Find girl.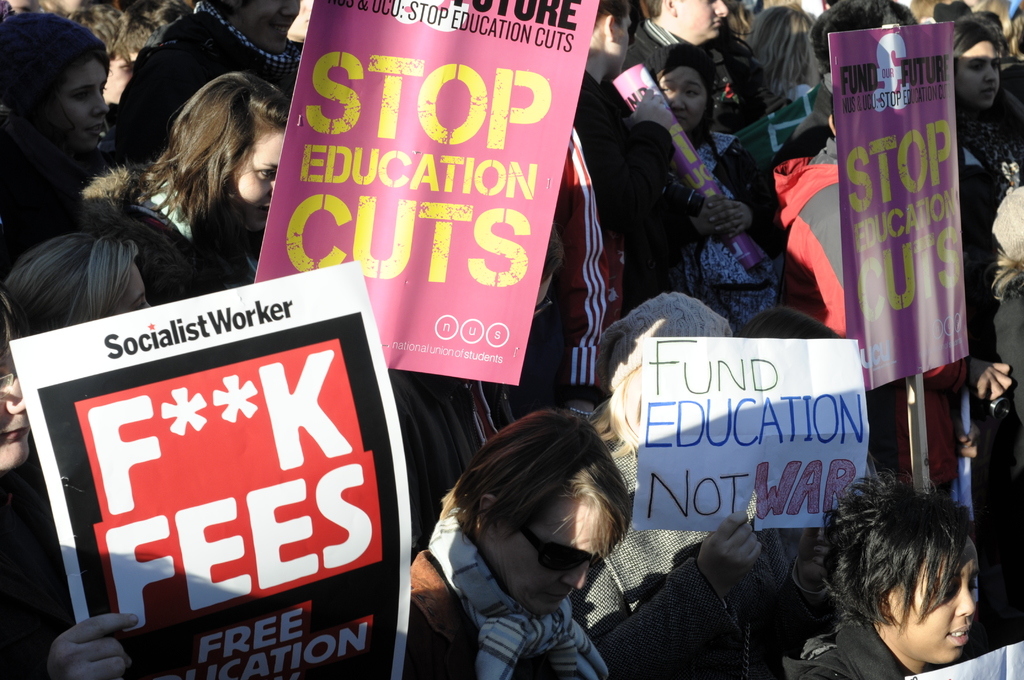
{"x1": 753, "y1": 6, "x2": 815, "y2": 92}.
